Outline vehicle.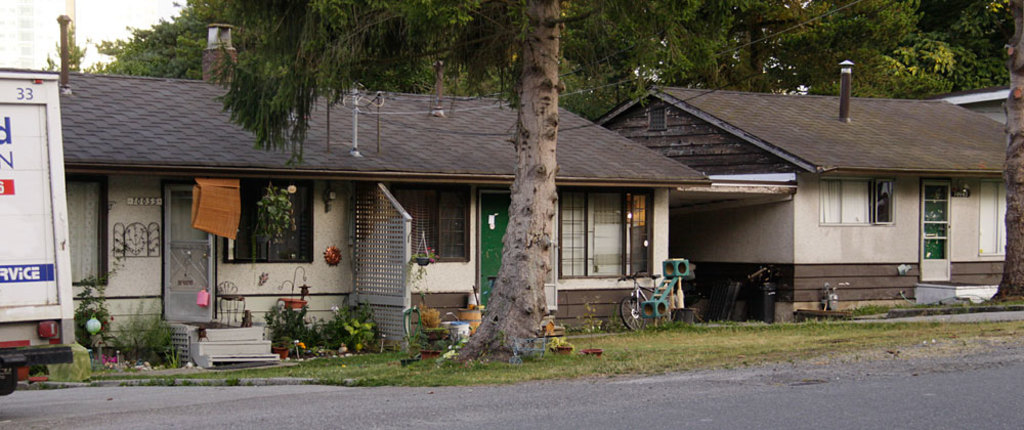
Outline: detection(0, 73, 73, 393).
